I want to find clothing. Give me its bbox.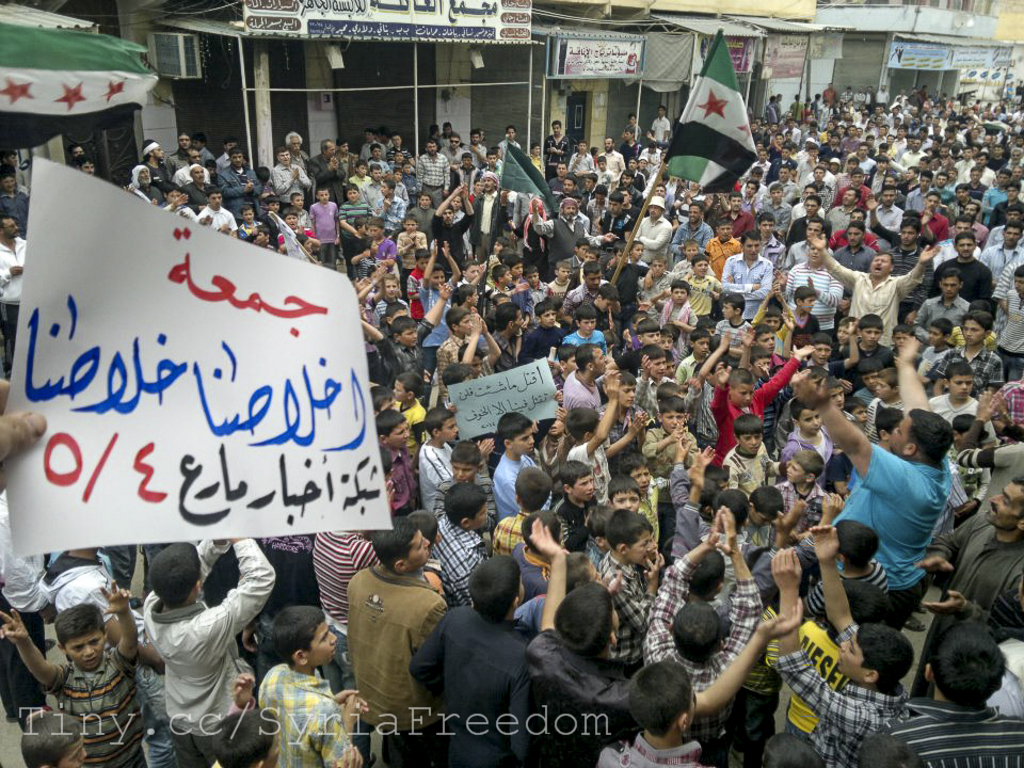
{"x1": 865, "y1": 389, "x2": 912, "y2": 449}.
